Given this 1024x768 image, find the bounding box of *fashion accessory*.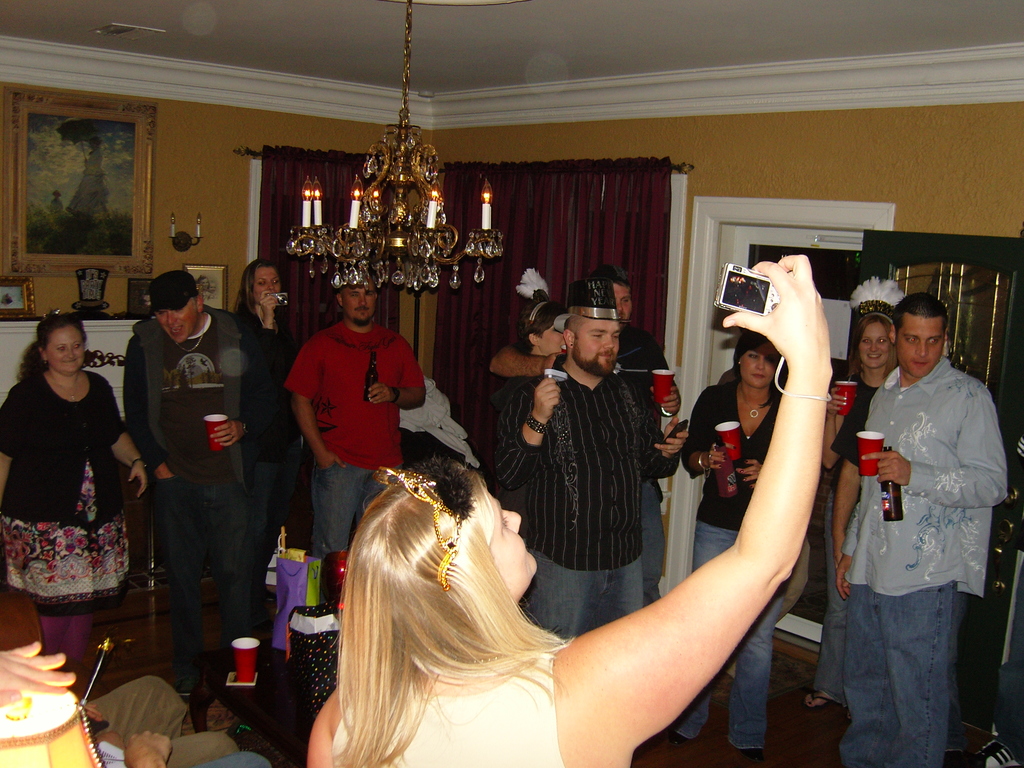
x1=568, y1=340, x2=575, y2=349.
